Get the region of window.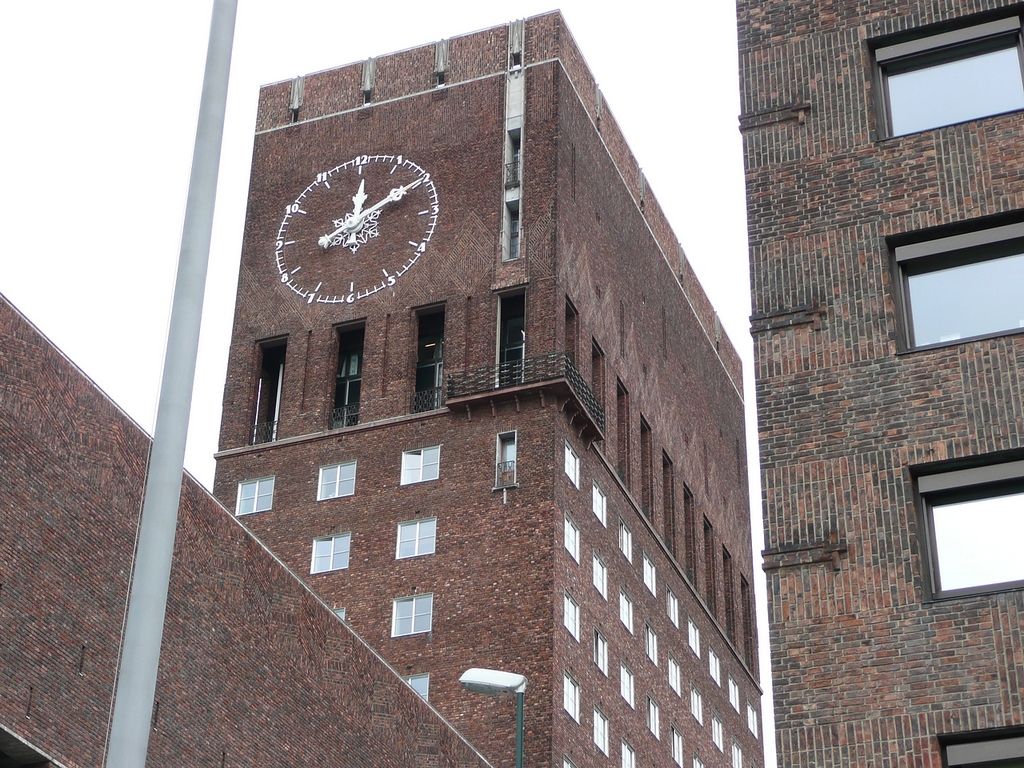
728, 674, 738, 714.
